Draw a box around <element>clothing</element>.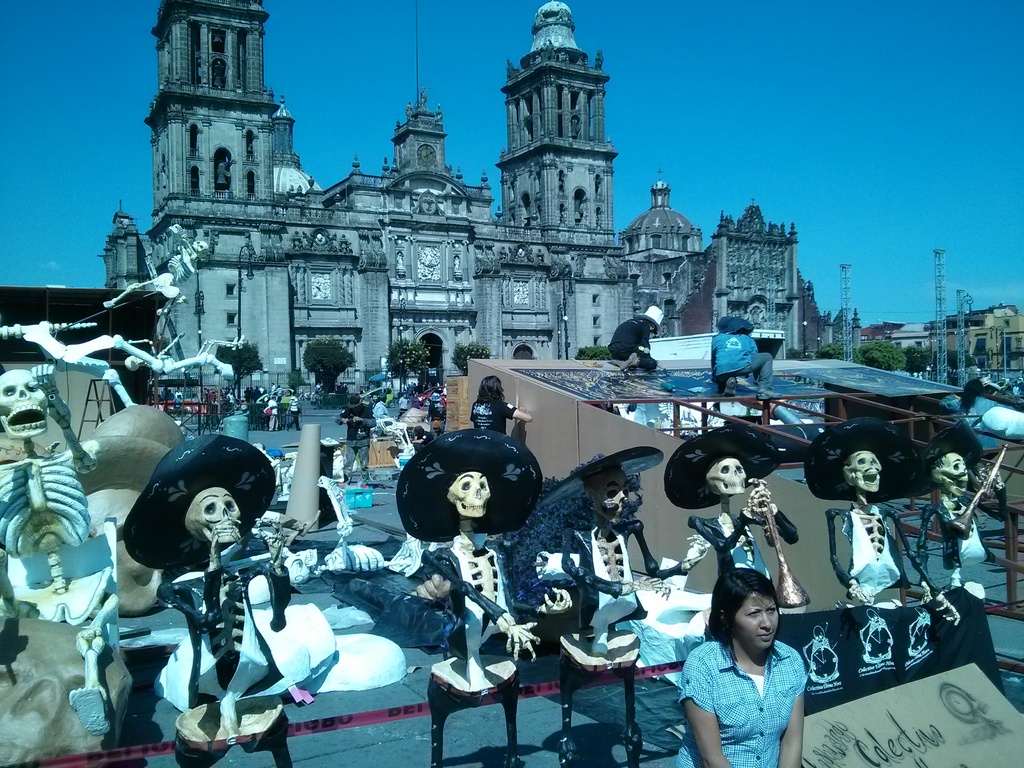
crop(335, 401, 376, 479).
